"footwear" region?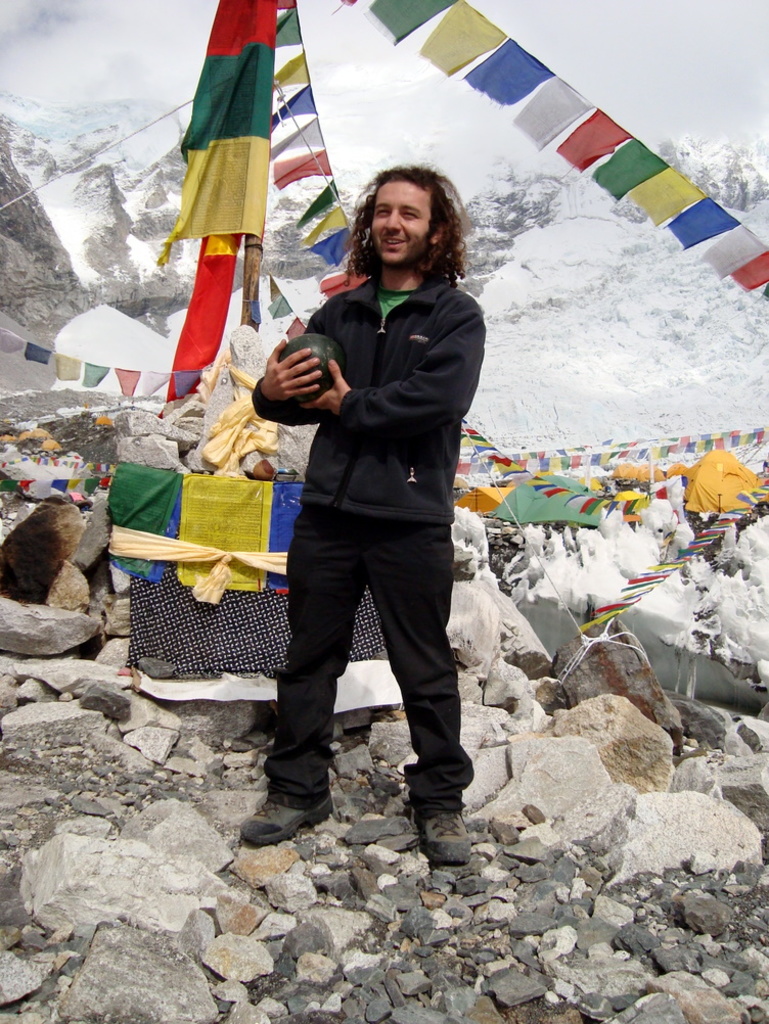
<bbox>404, 757, 470, 859</bbox>
